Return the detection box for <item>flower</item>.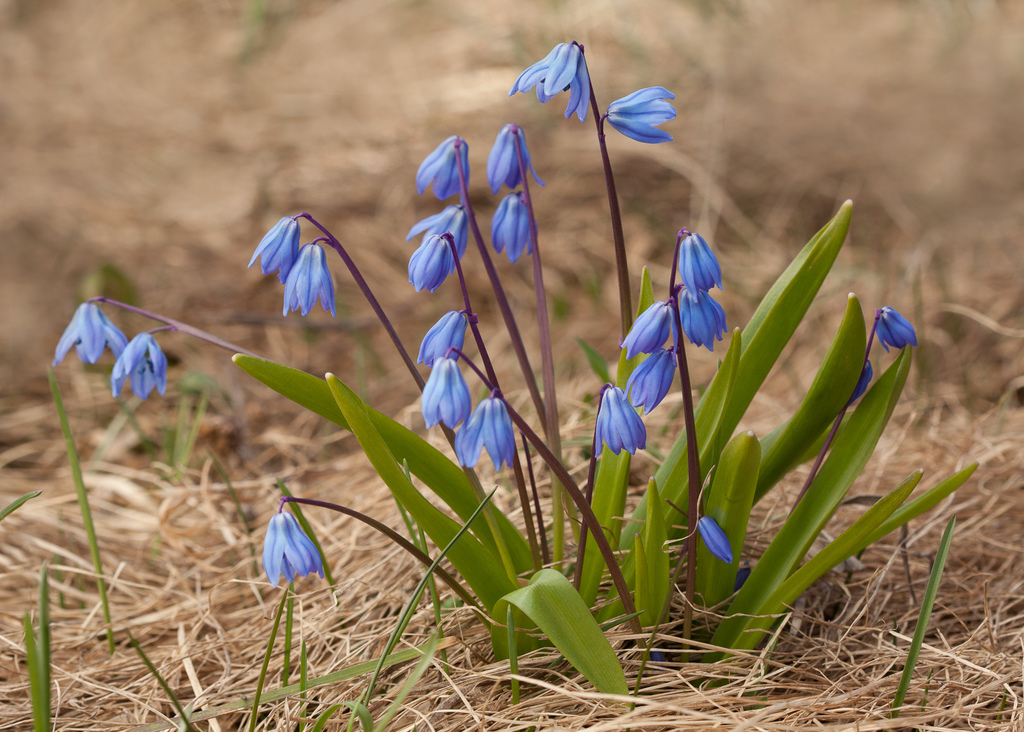
[488, 126, 551, 196].
